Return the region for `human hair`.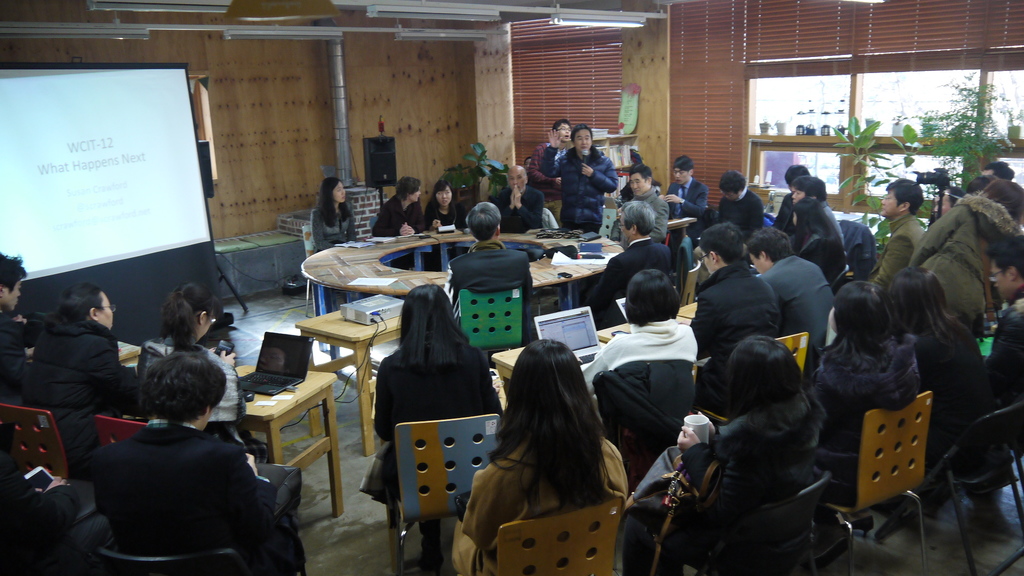
(817,283,902,374).
